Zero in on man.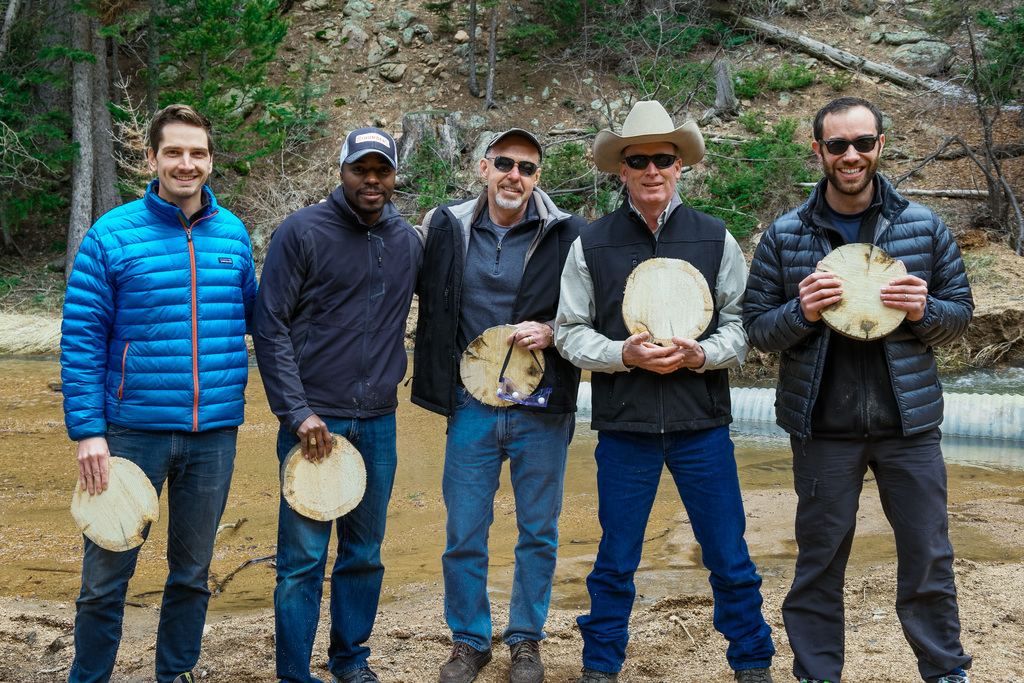
Zeroed in: box(553, 97, 775, 682).
